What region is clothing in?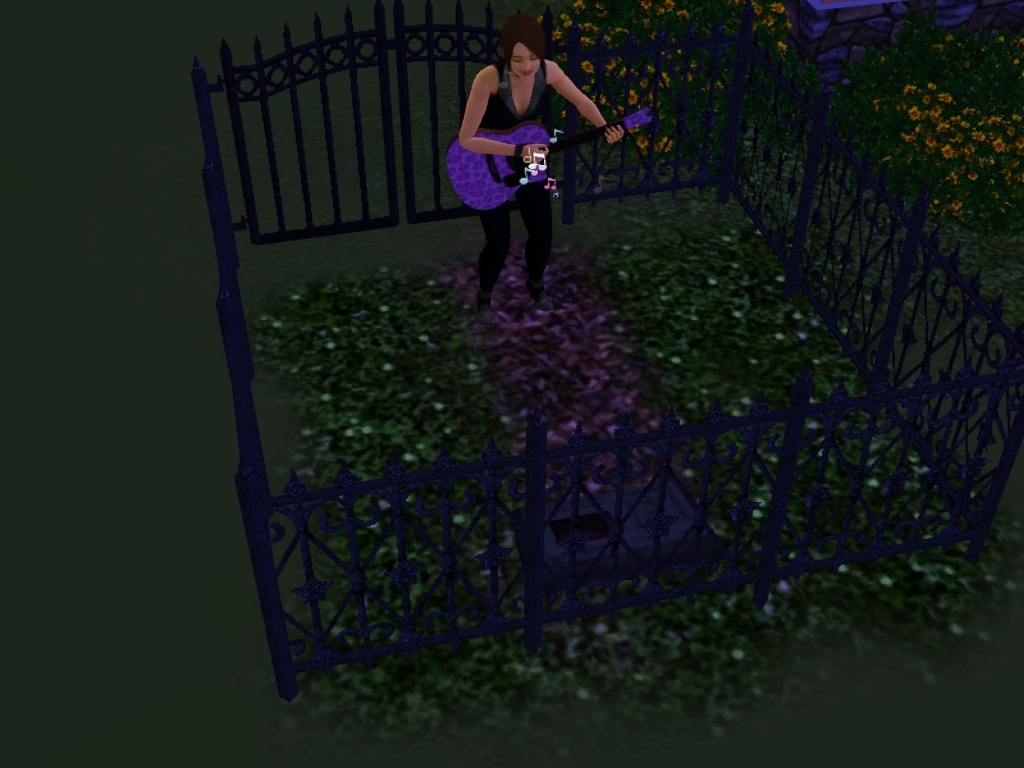
crop(481, 58, 553, 306).
